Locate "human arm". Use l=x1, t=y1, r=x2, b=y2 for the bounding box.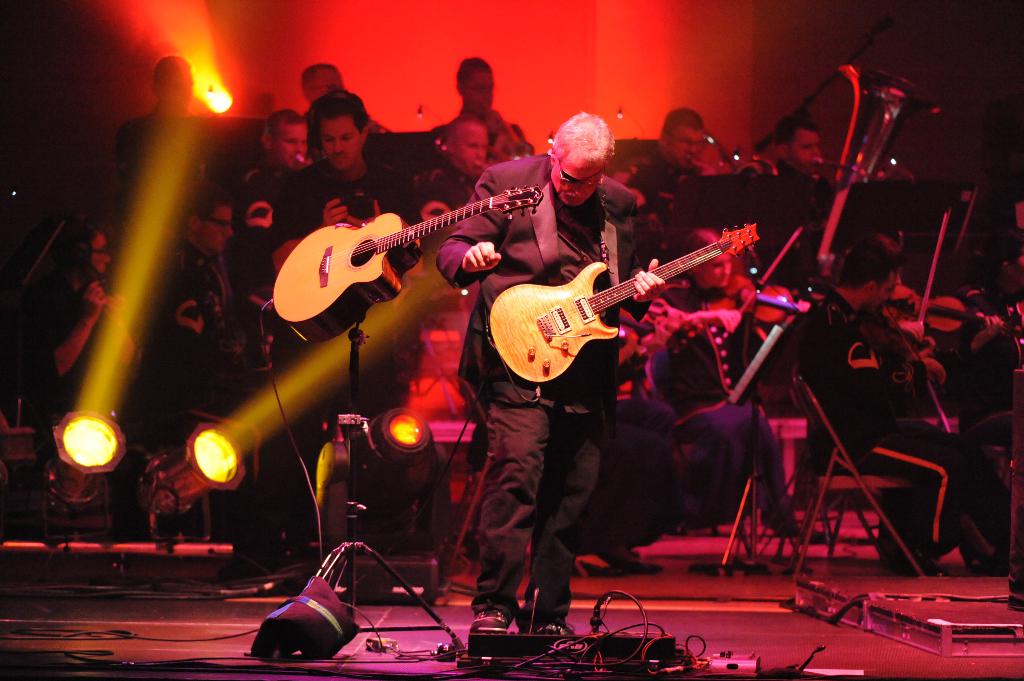
l=110, t=120, r=147, b=196.
